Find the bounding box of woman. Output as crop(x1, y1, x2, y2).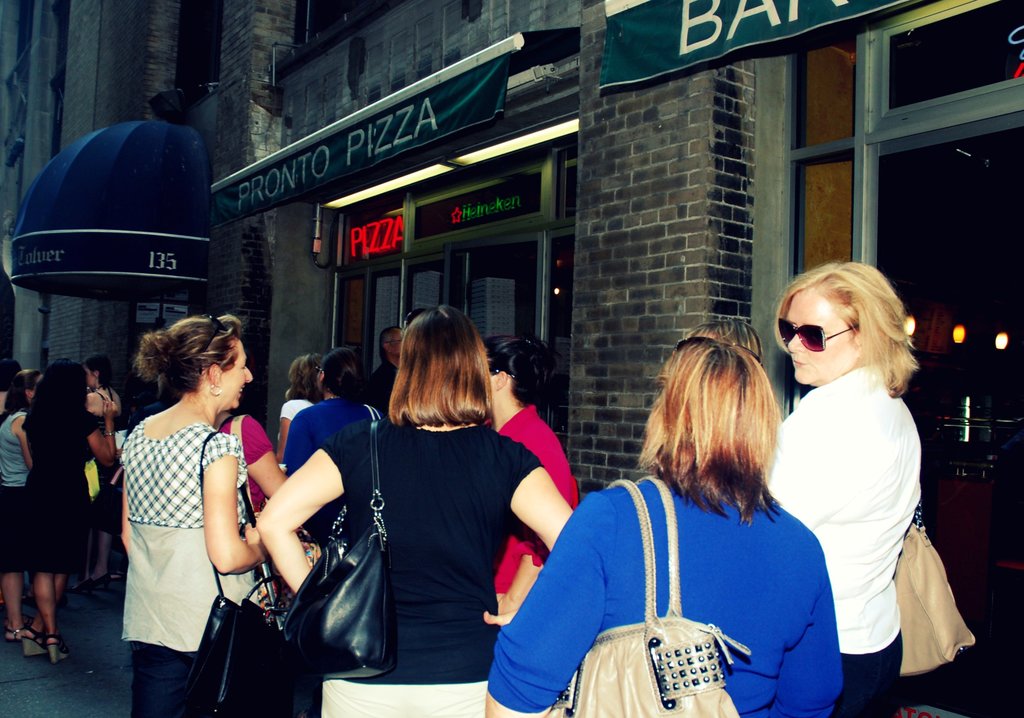
crop(0, 364, 42, 642).
